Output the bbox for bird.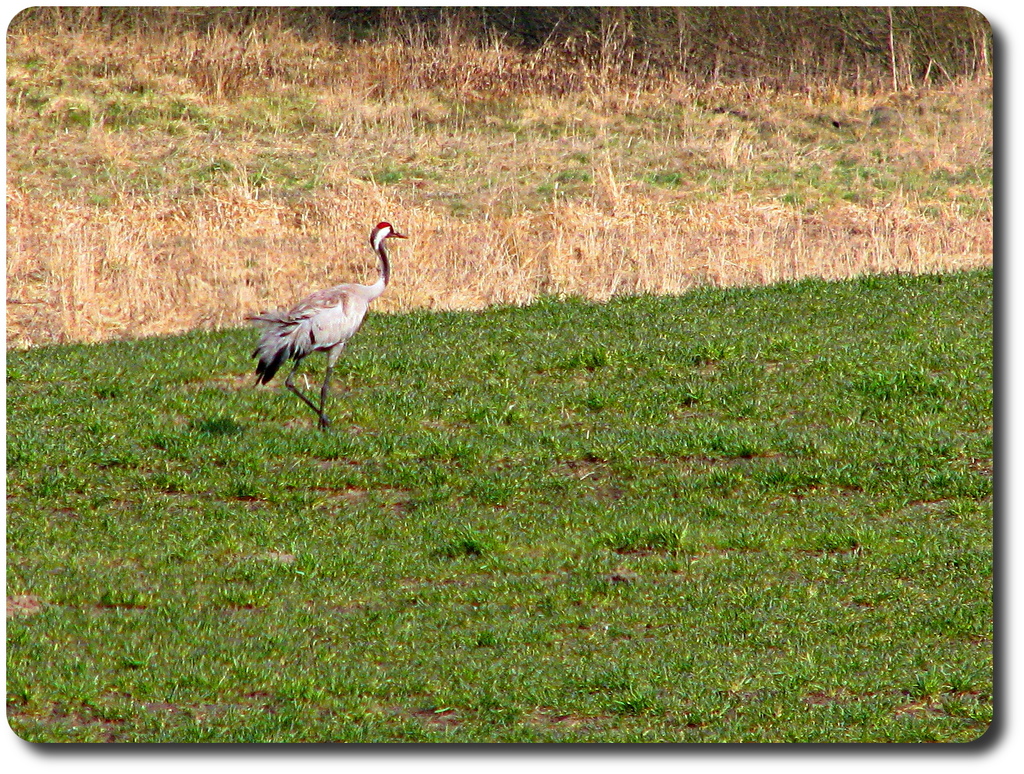
[x1=231, y1=215, x2=413, y2=433].
